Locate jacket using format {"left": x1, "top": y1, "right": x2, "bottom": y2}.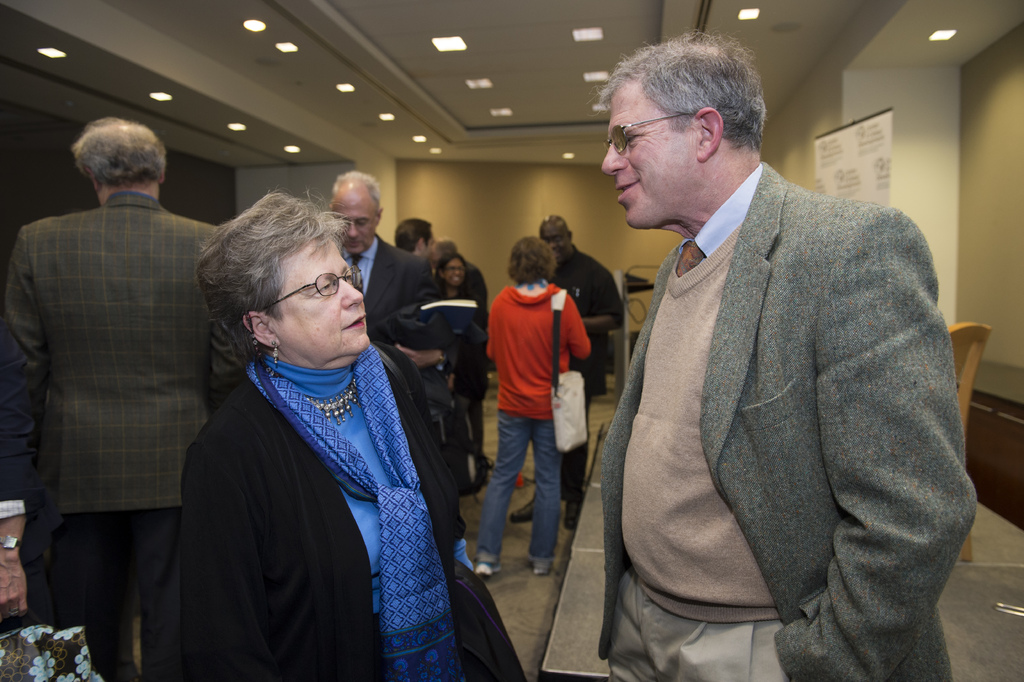
{"left": 139, "top": 260, "right": 491, "bottom": 681}.
